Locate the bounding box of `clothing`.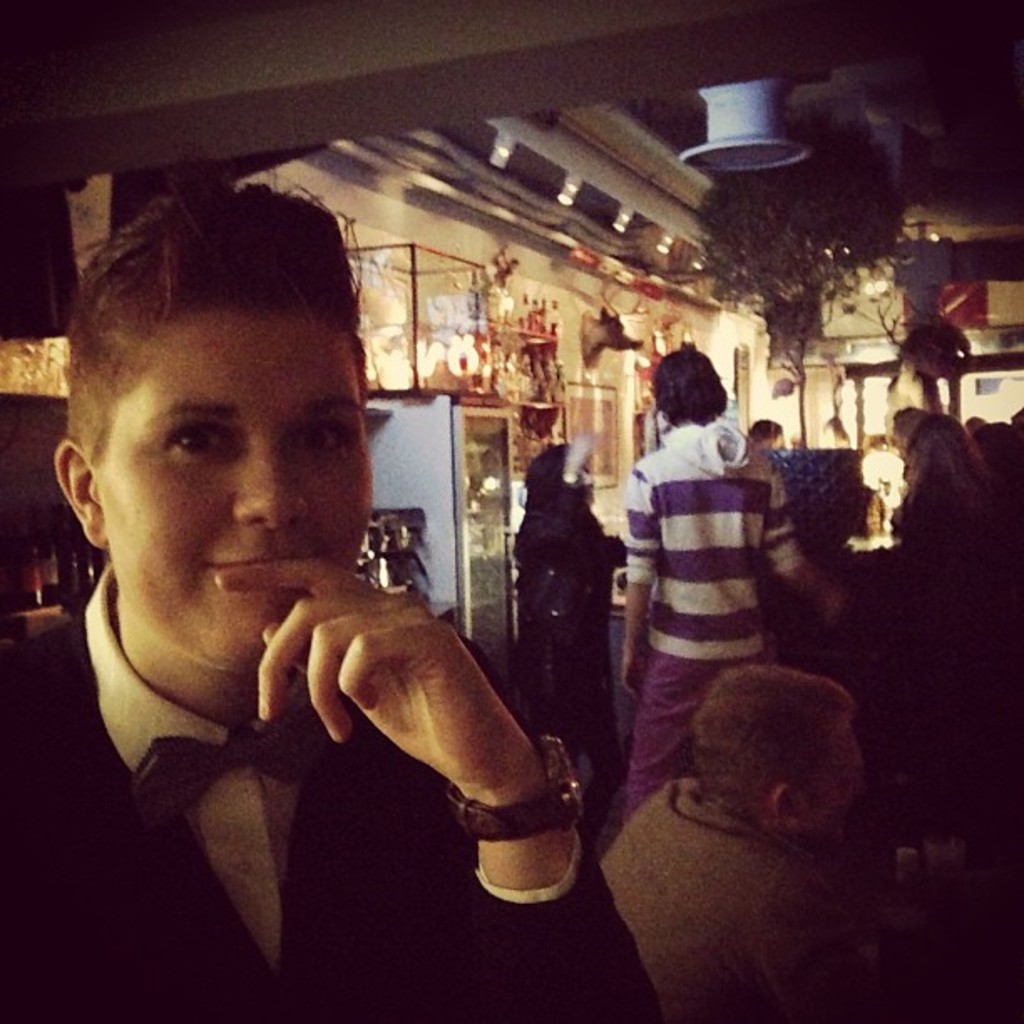
Bounding box: 902 492 1022 736.
